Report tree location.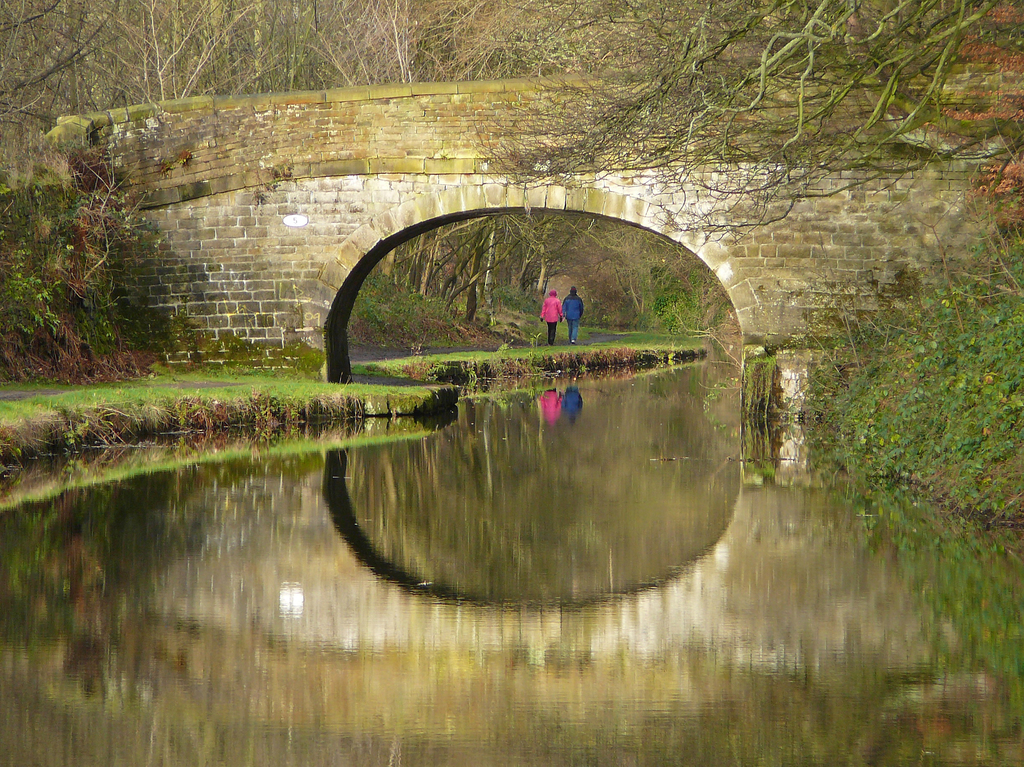
Report: [0, 0, 511, 384].
